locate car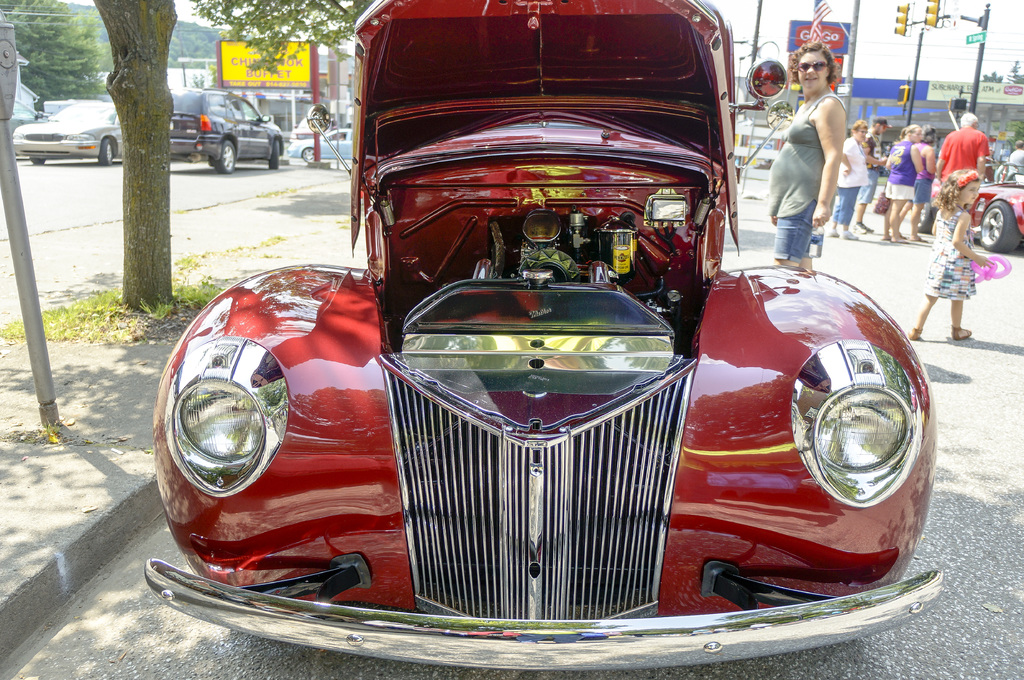
pyautogui.locateOnScreen(974, 180, 1023, 252)
